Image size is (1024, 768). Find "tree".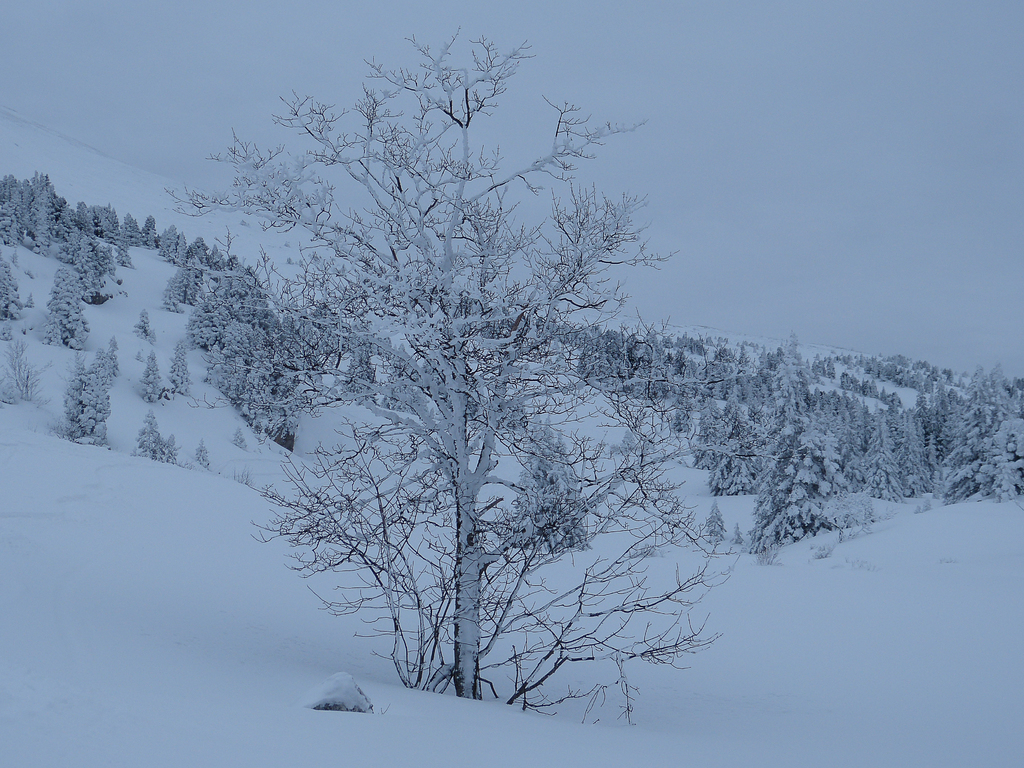
[left=998, top=361, right=1023, bottom=402].
